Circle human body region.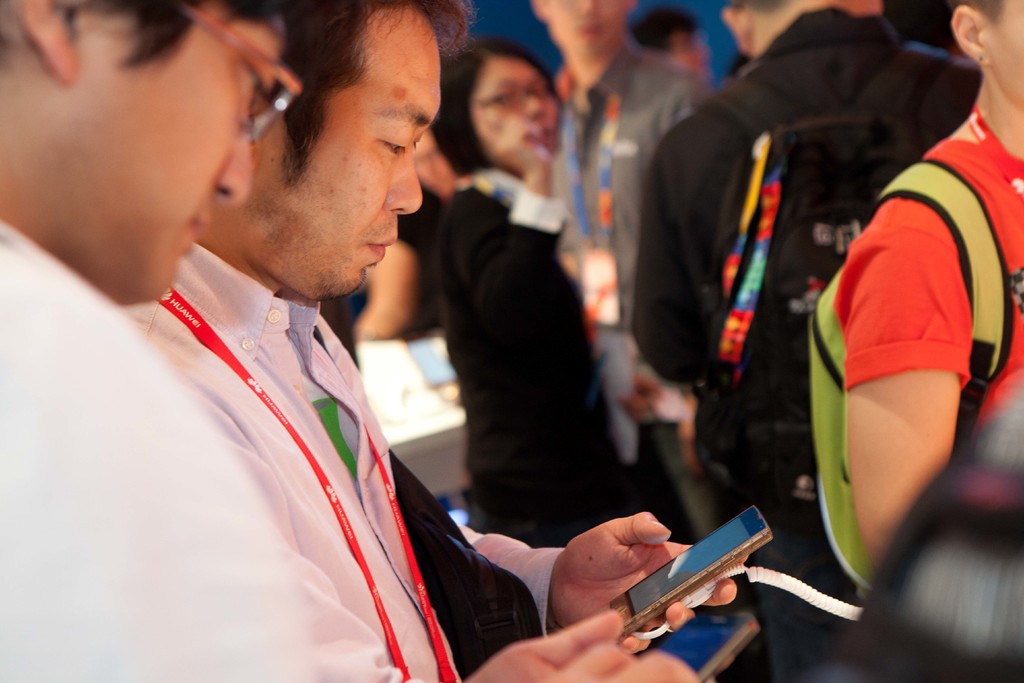
Region: bbox=[644, 21, 989, 682].
